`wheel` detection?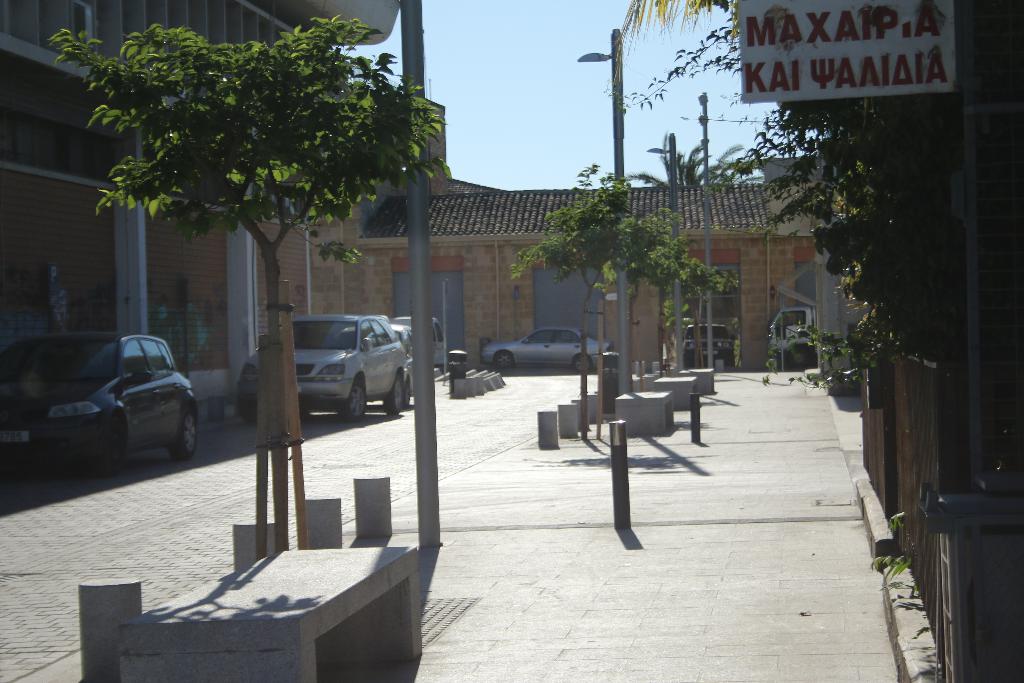
<region>387, 370, 406, 420</region>
